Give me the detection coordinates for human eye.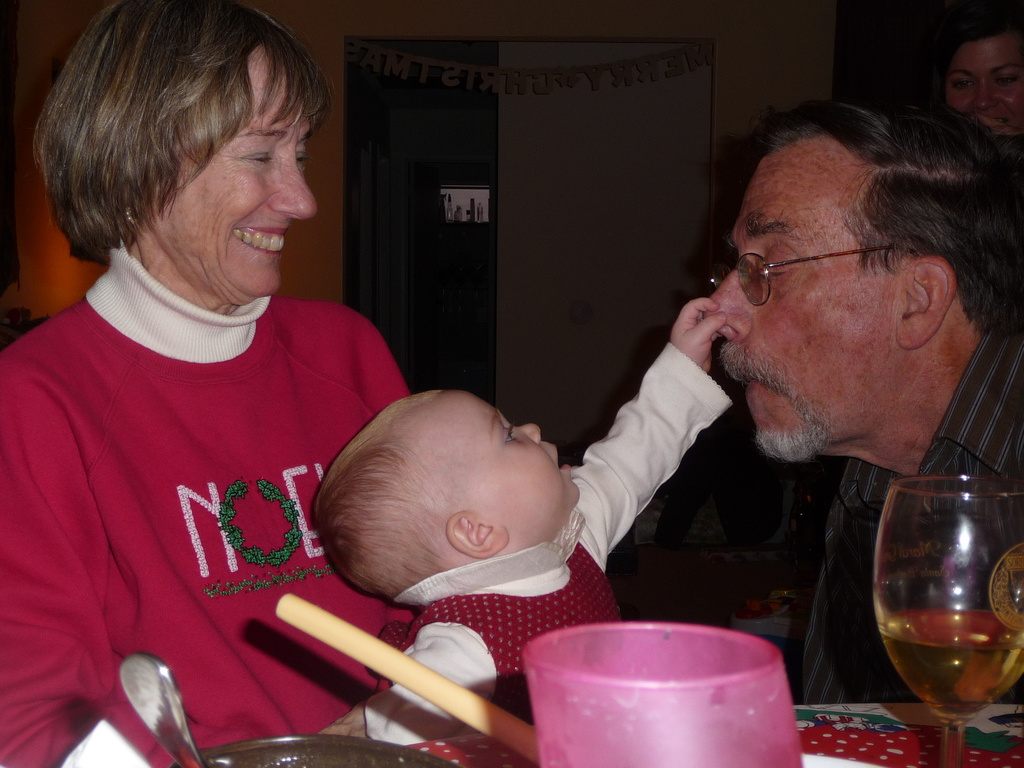
991/72/1017/89.
